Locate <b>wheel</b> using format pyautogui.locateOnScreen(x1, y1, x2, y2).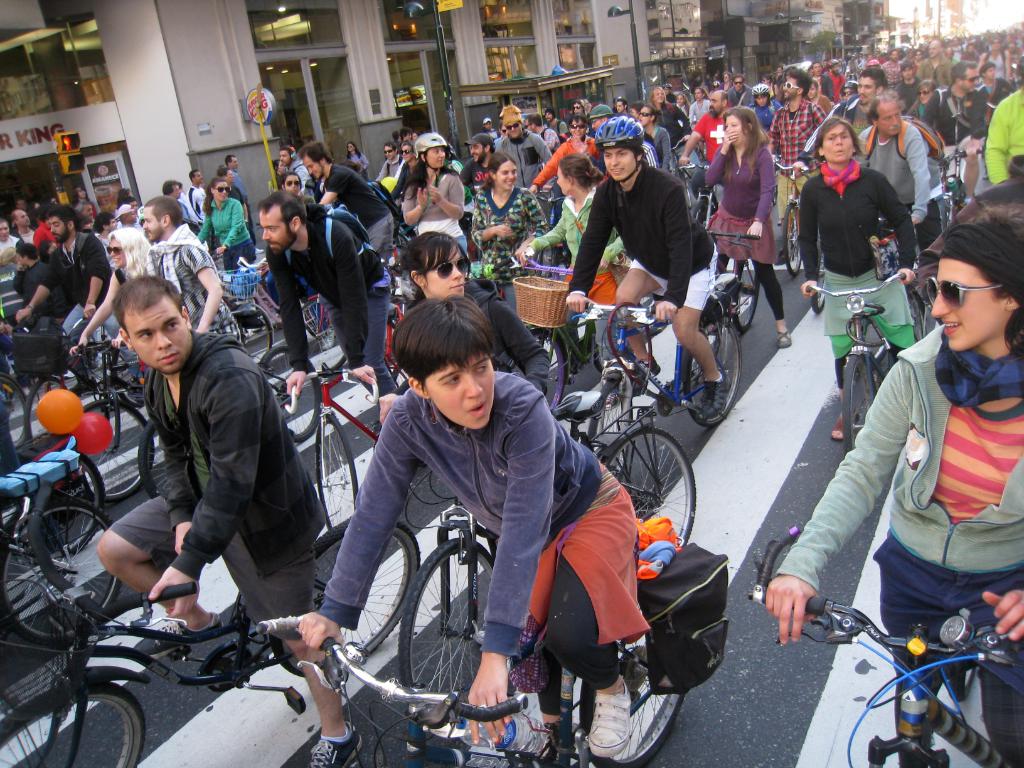
pyautogui.locateOnScreen(0, 445, 108, 559).
